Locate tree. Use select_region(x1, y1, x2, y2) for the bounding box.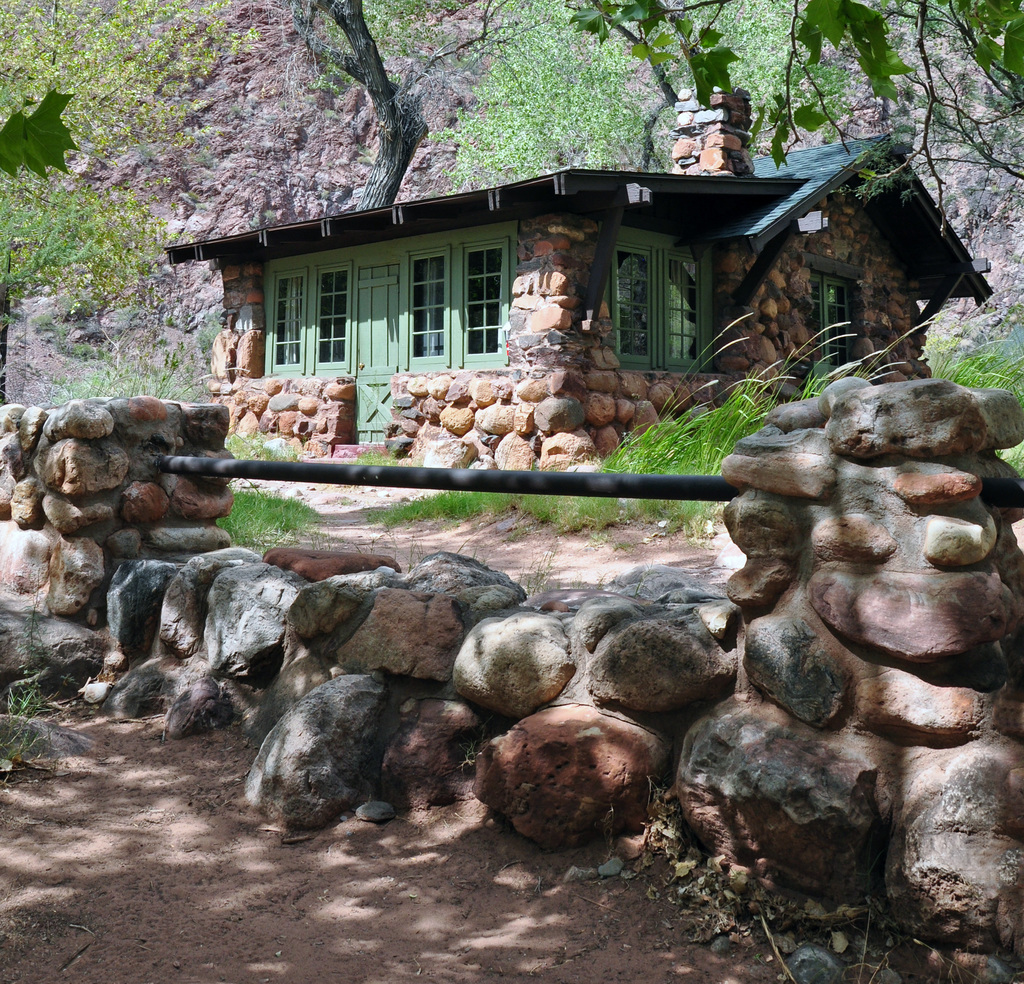
select_region(446, 0, 908, 195).
